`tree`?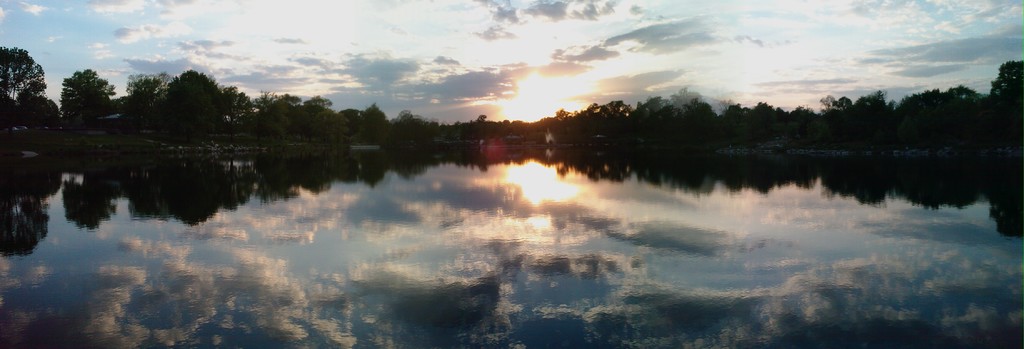
(60,77,115,127)
